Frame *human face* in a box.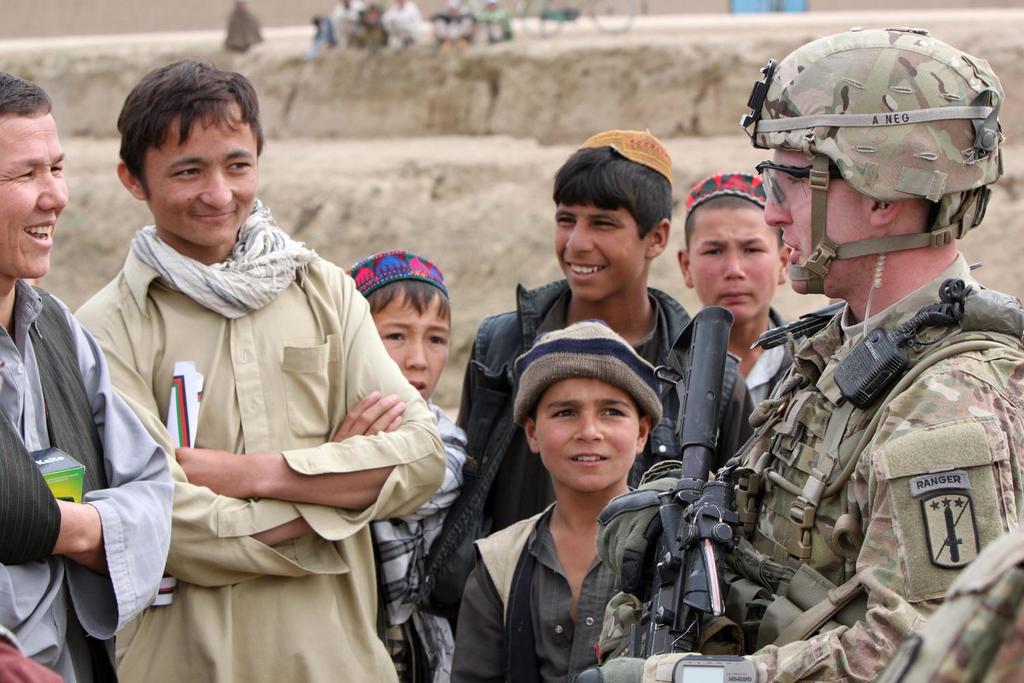
143 117 255 251.
